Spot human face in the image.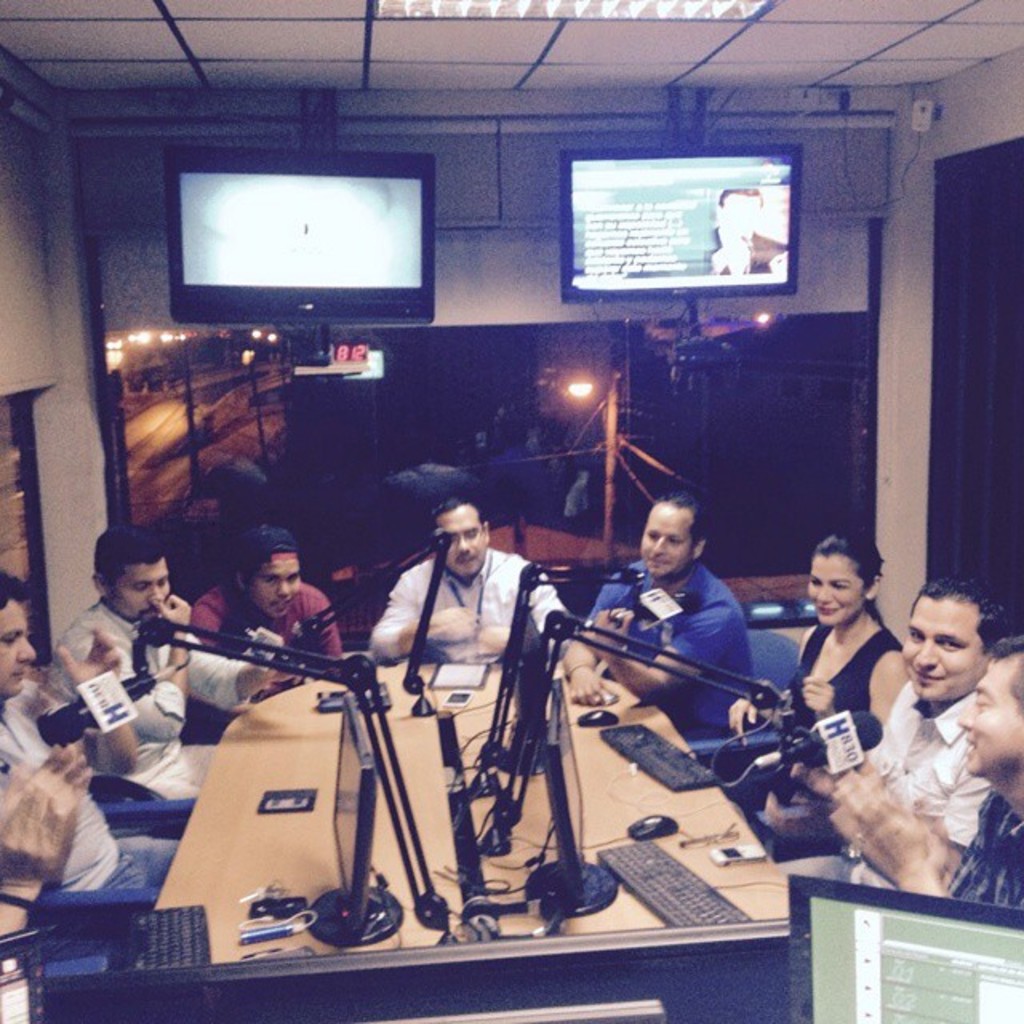
human face found at 635,504,693,573.
